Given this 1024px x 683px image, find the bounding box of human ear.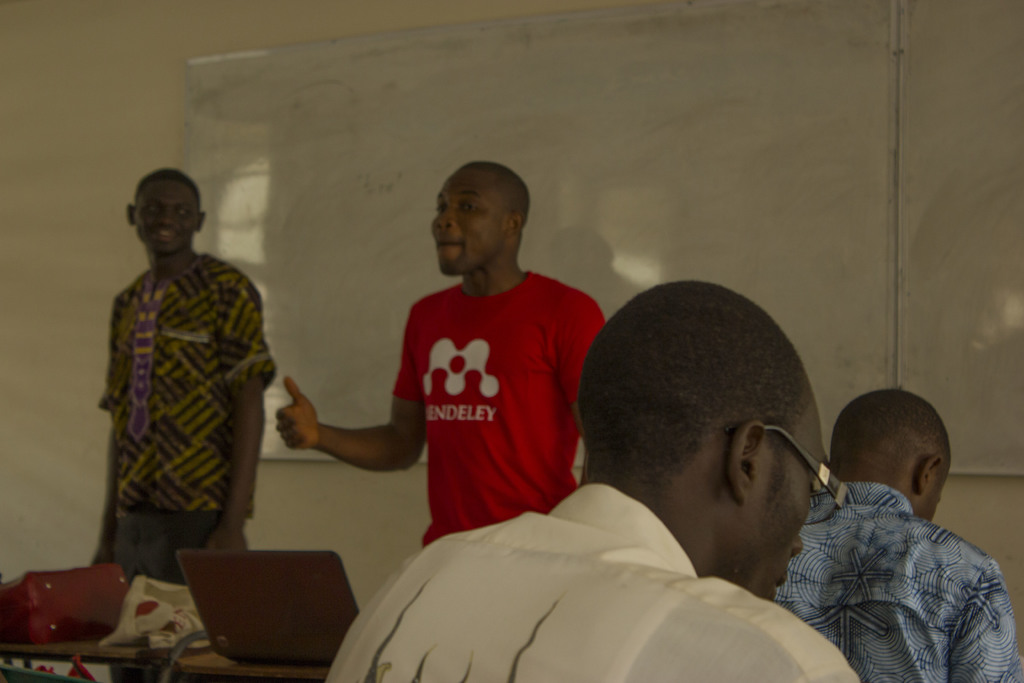
box(198, 210, 210, 235).
